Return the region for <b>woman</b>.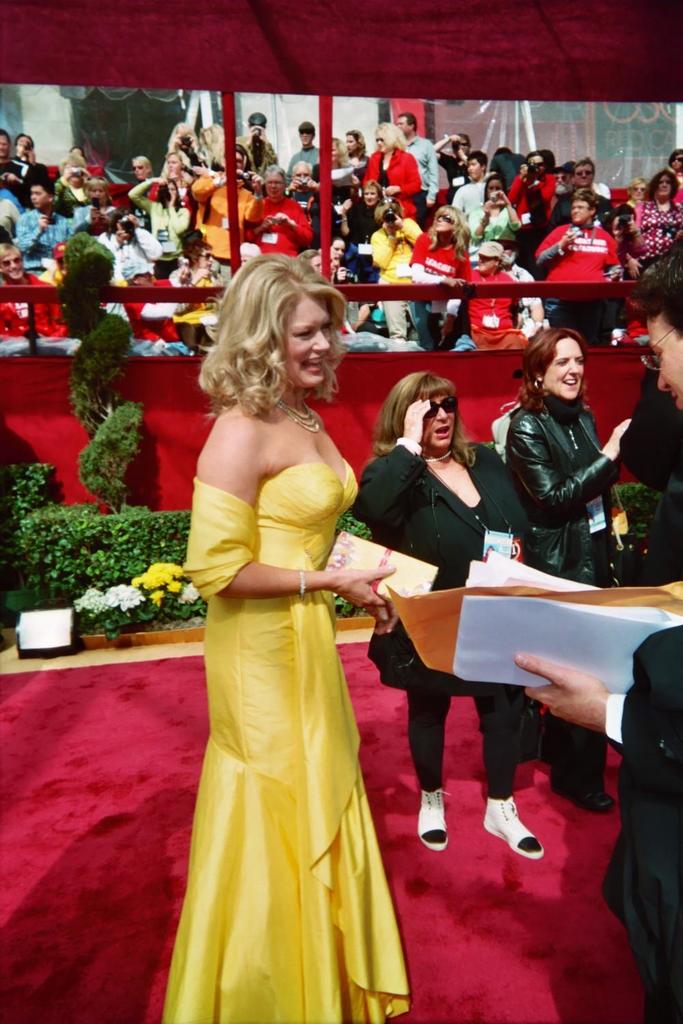
box=[355, 118, 421, 227].
